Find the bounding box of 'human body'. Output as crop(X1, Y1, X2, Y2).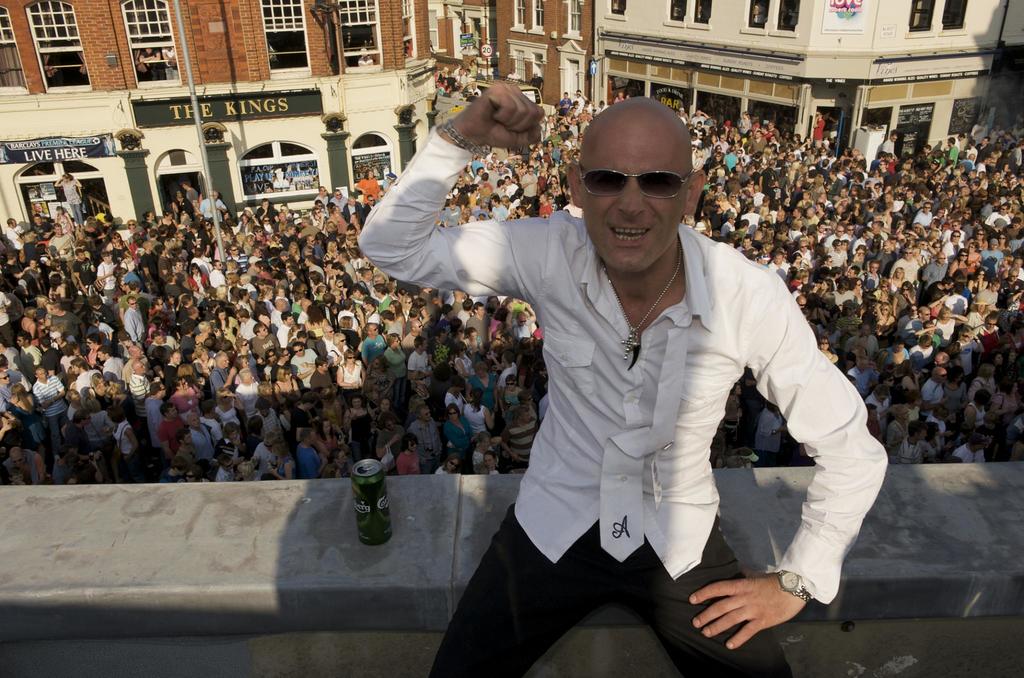
crop(954, 186, 959, 197).
